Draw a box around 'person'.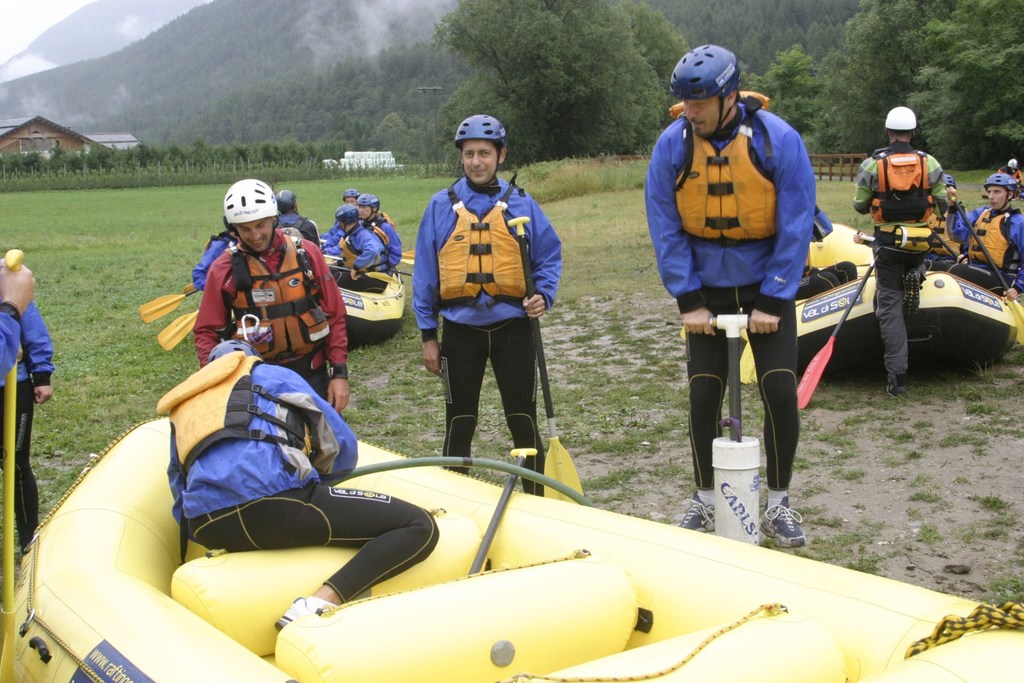
[left=194, top=180, right=345, bottom=414].
